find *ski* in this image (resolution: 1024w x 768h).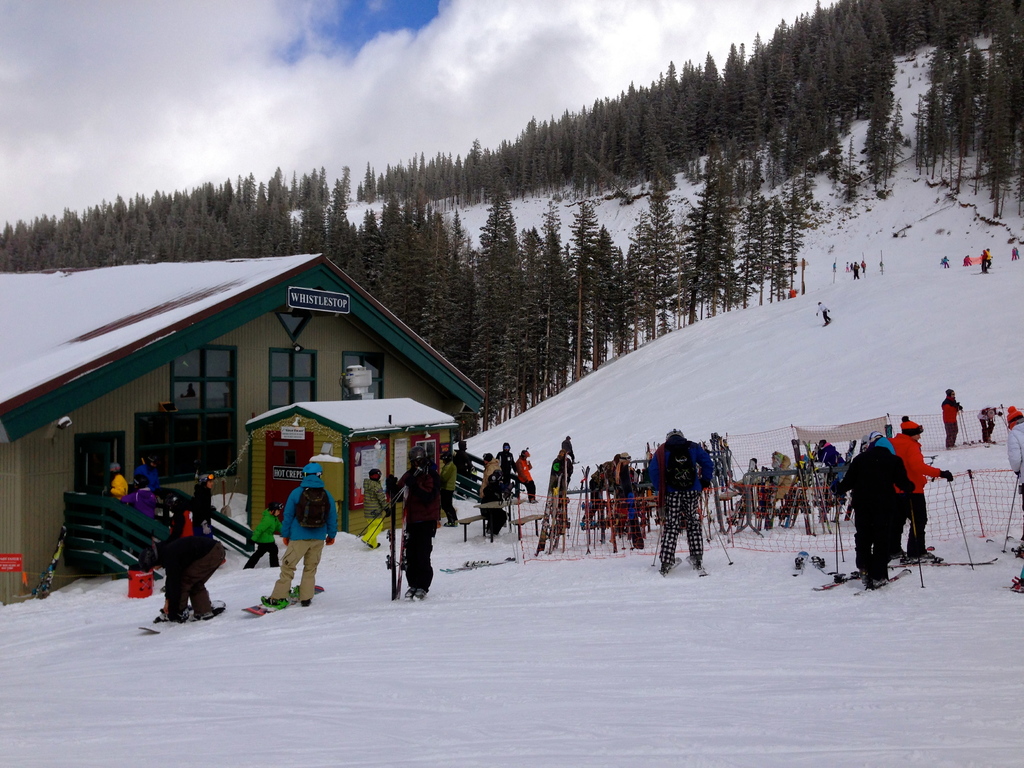
(620,463,648,554).
